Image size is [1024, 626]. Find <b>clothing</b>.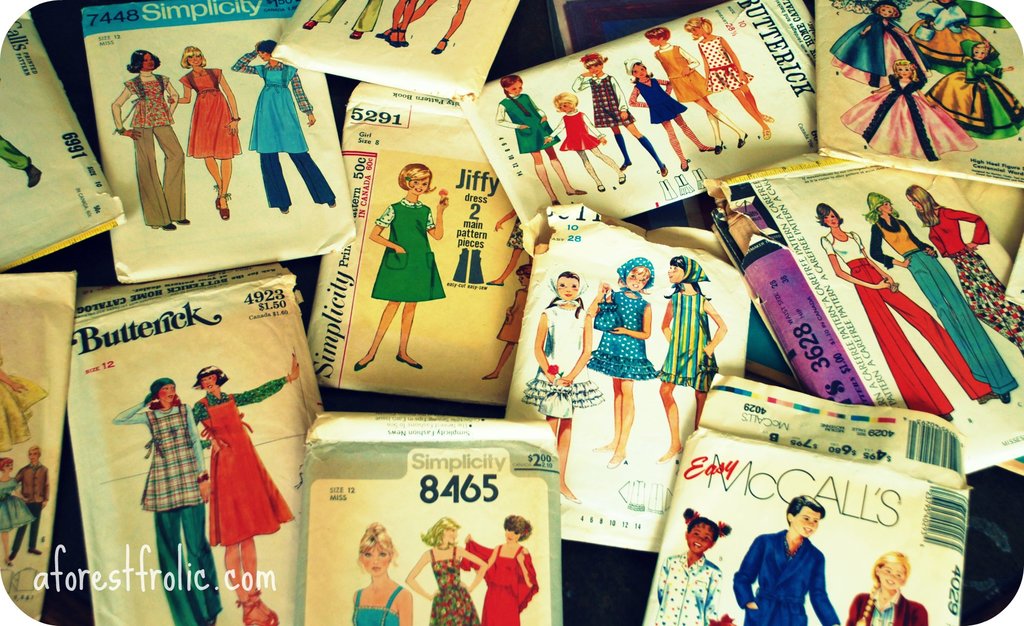
pyautogui.locateOnScreen(179, 63, 240, 163).
